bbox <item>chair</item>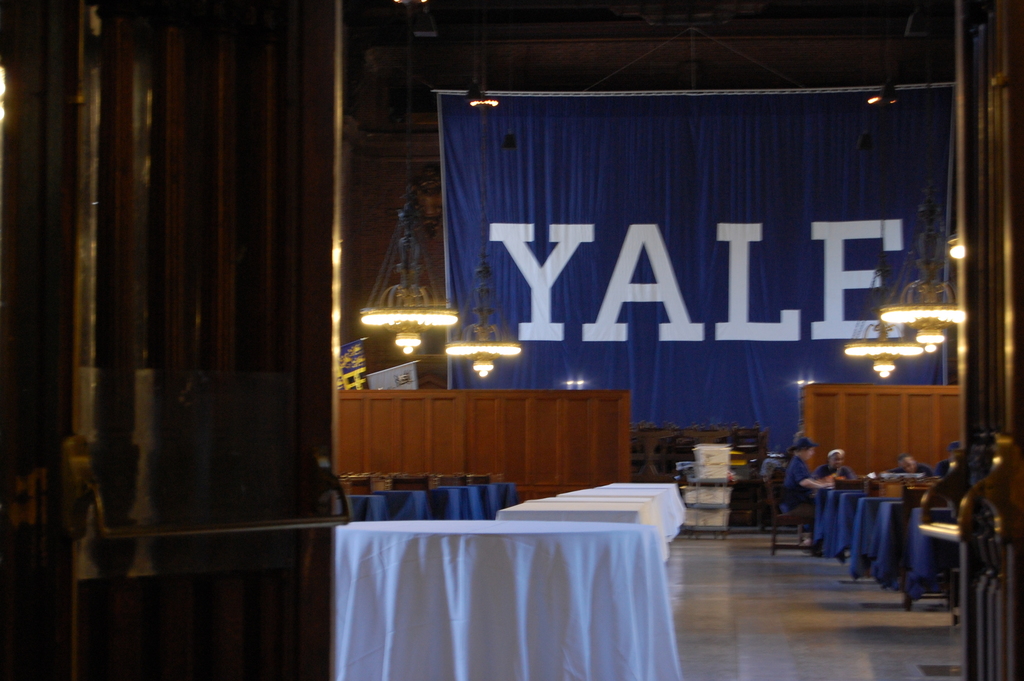
[left=463, top=473, right=492, bottom=486]
